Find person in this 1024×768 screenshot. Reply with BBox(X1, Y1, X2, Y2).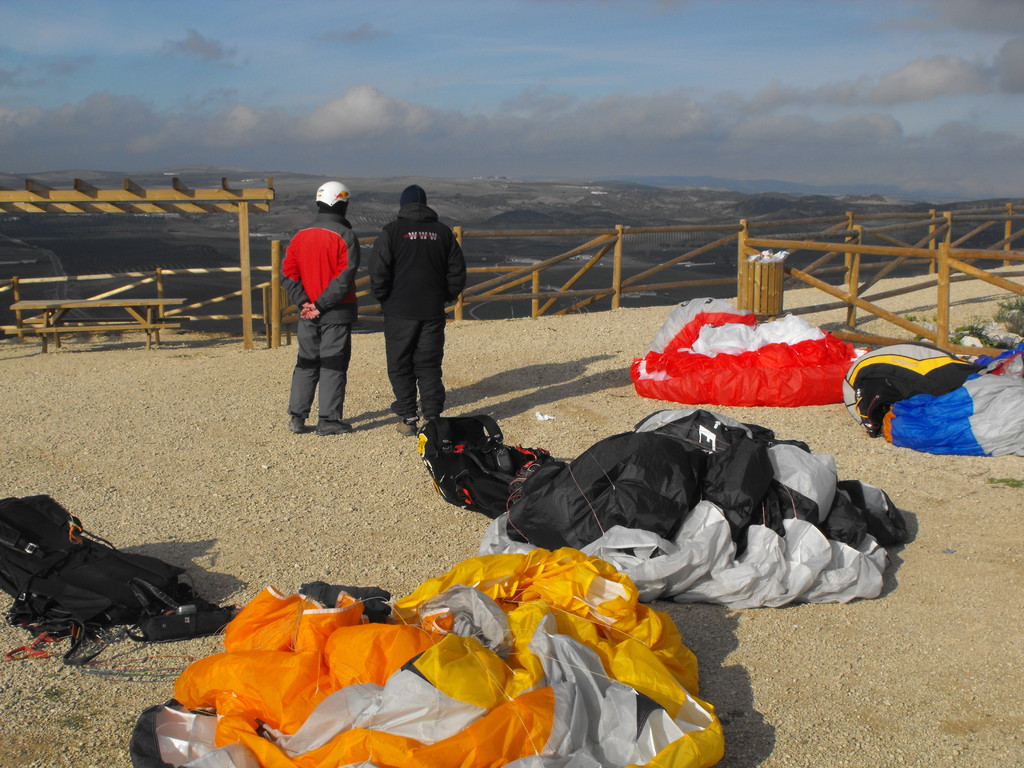
BBox(369, 180, 468, 437).
